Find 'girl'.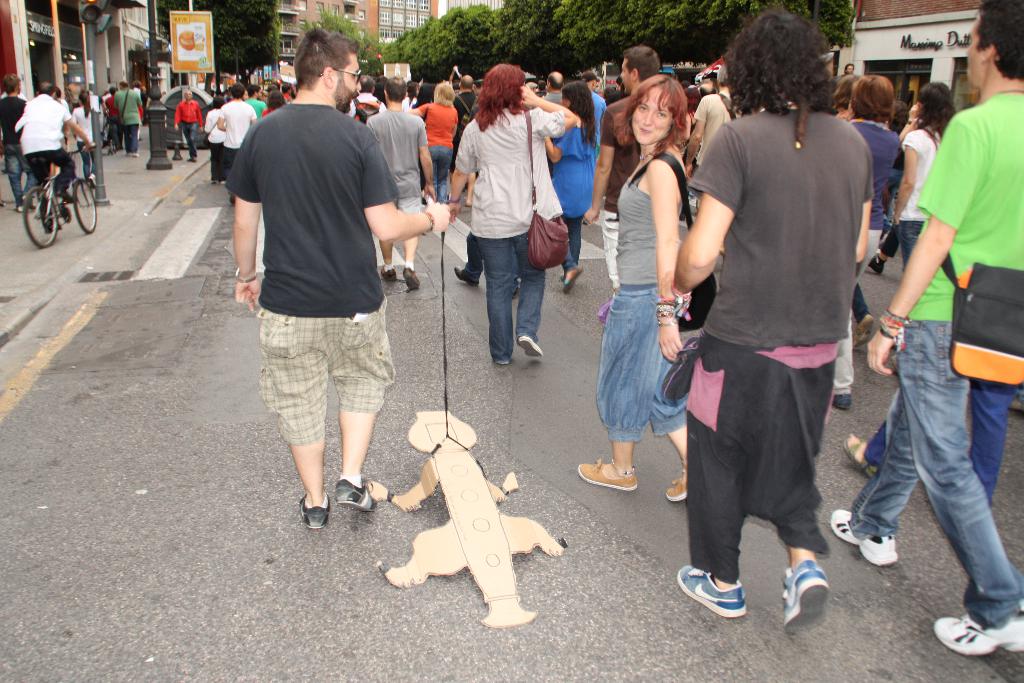
locate(452, 78, 581, 360).
